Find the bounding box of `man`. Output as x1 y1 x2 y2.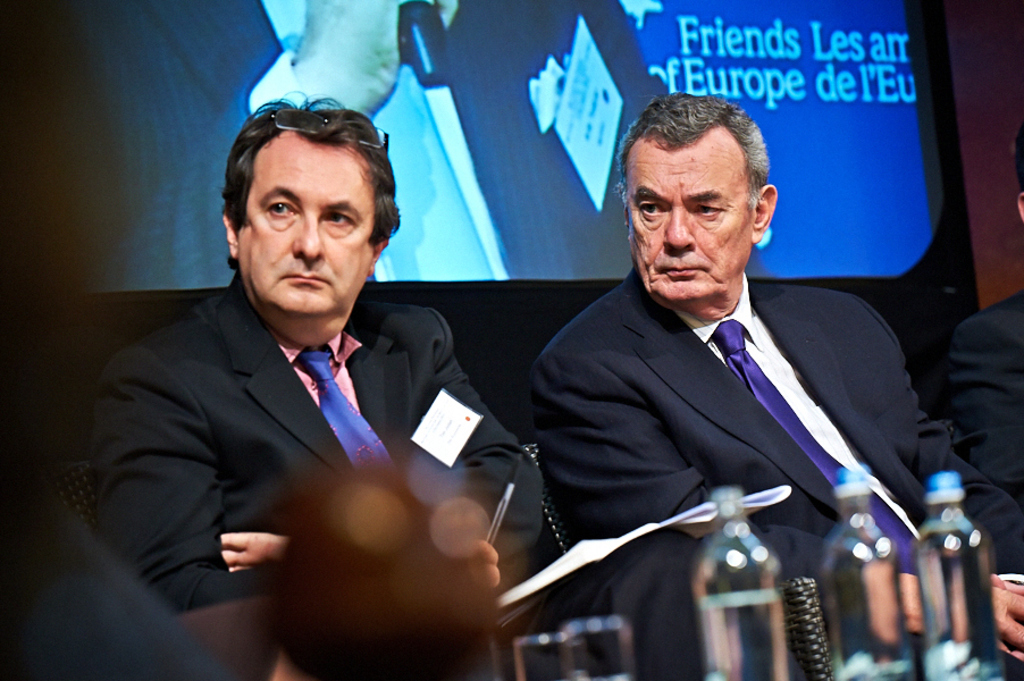
84 110 538 658.
